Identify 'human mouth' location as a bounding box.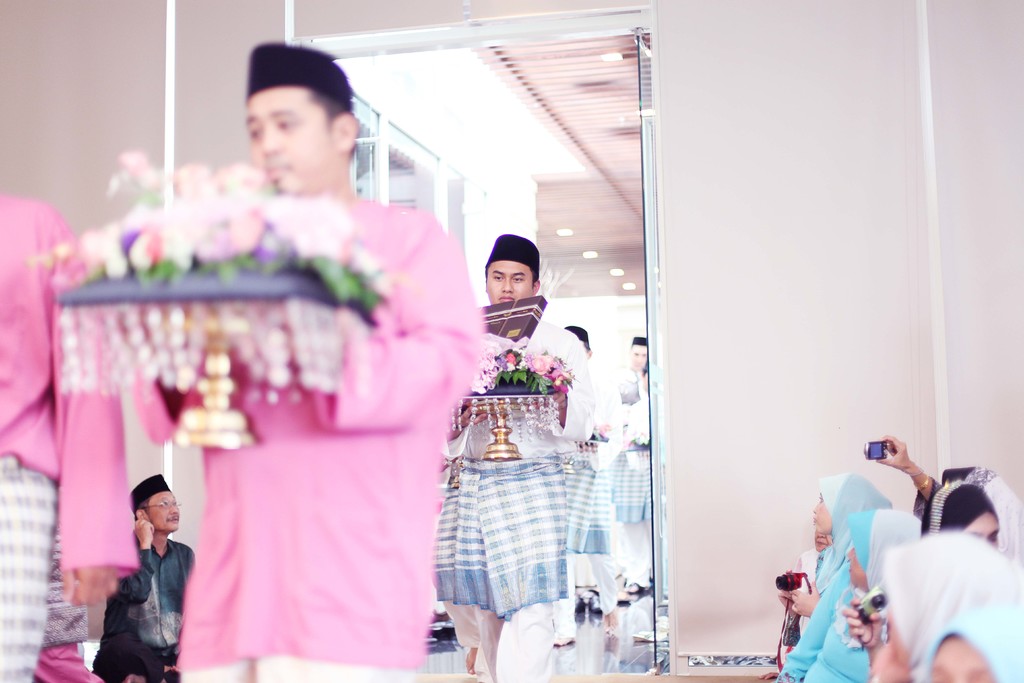
rect(499, 293, 515, 300).
